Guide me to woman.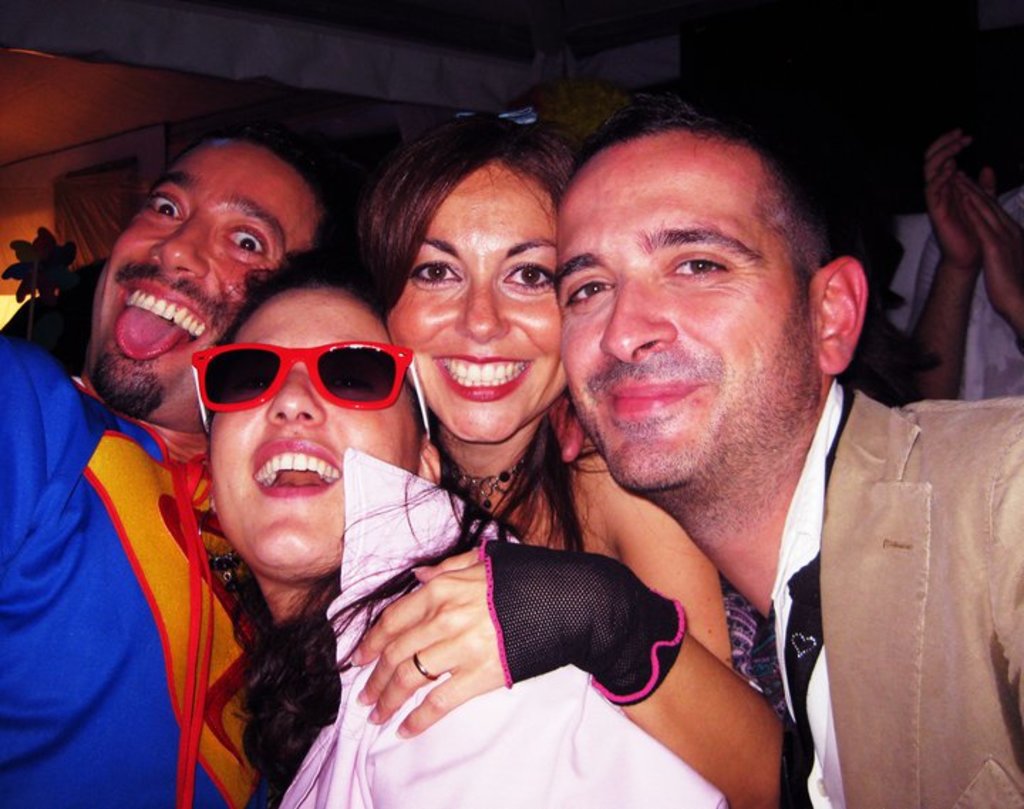
Guidance: <region>206, 246, 737, 808</region>.
